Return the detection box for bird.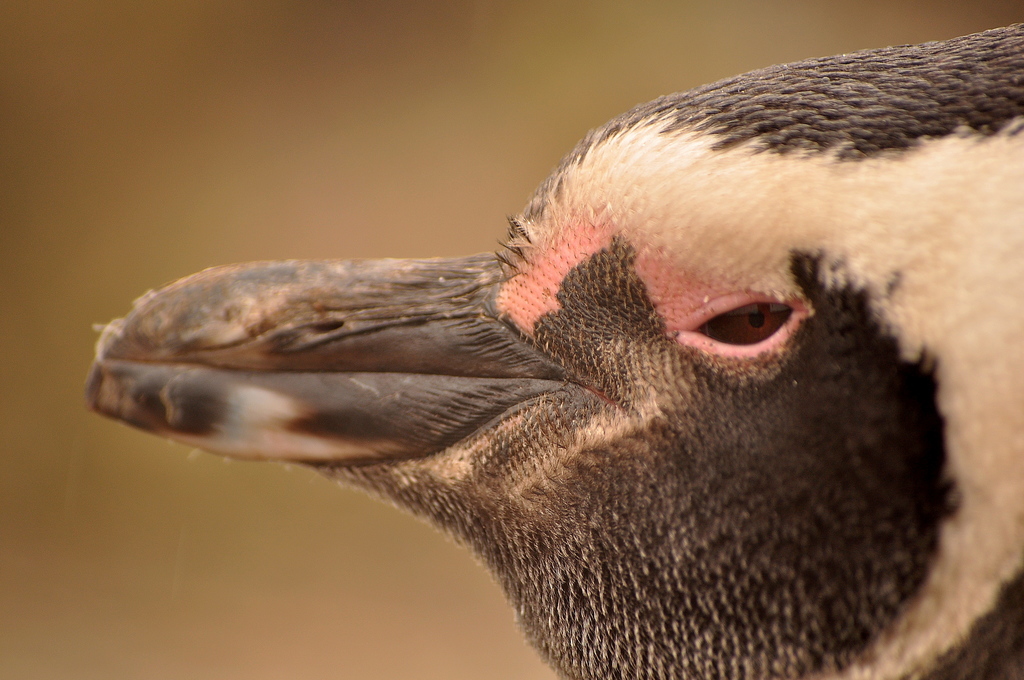
[left=88, top=60, right=1011, bottom=672].
